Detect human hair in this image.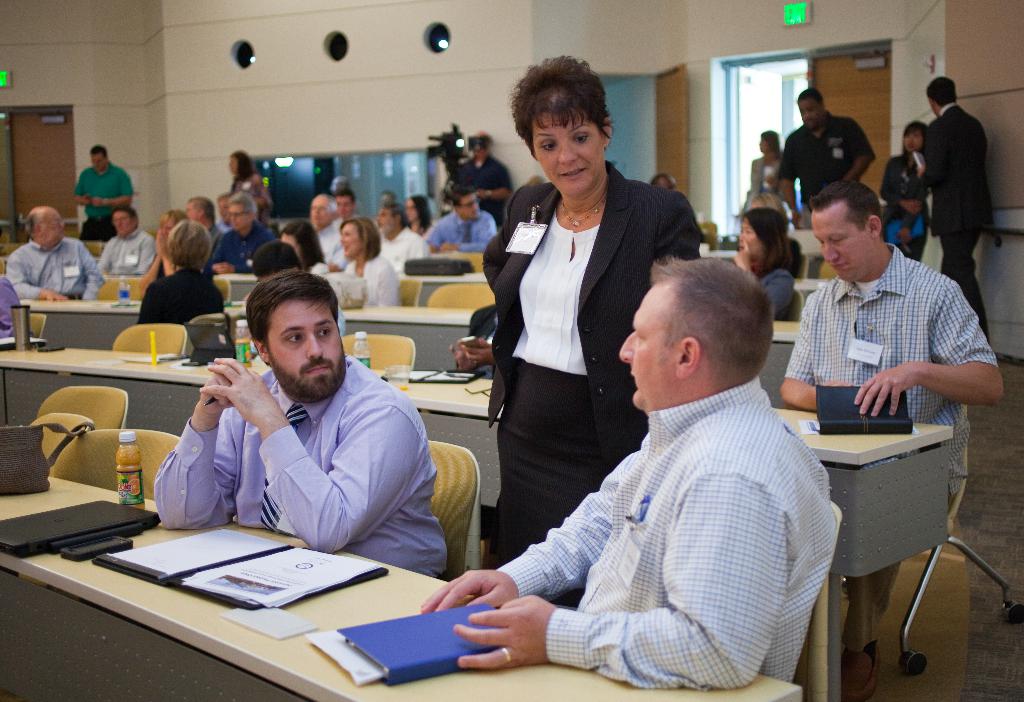
Detection: <box>321,194,337,224</box>.
